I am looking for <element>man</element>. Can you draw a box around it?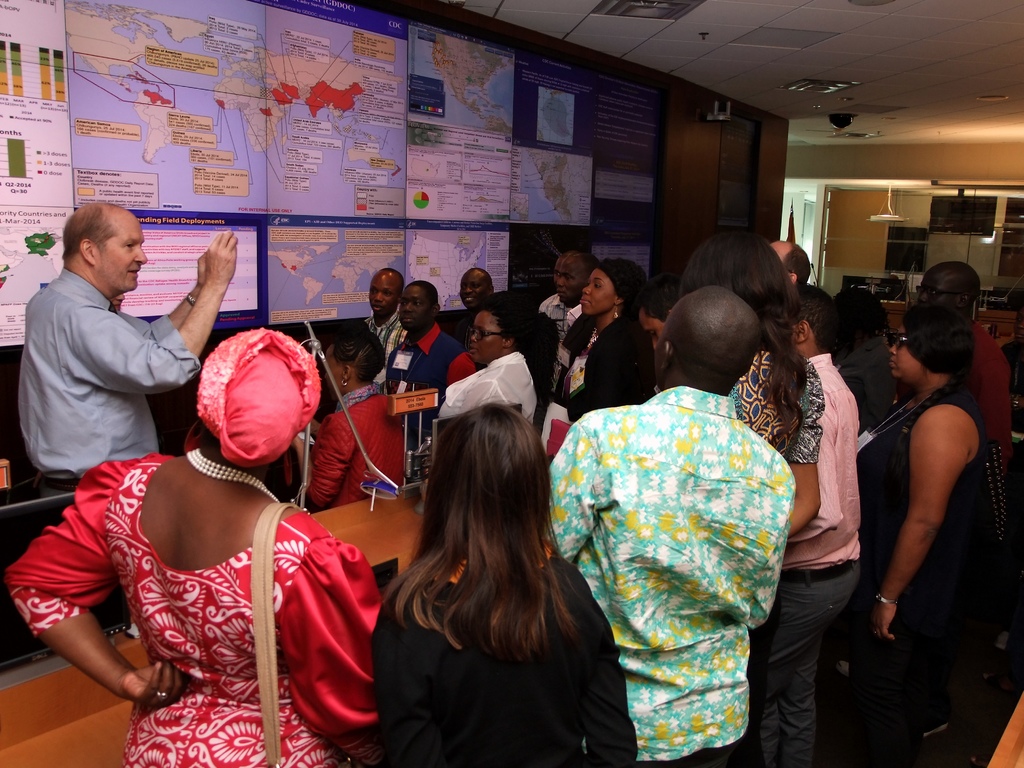
Sure, the bounding box is BBox(454, 266, 496, 339).
